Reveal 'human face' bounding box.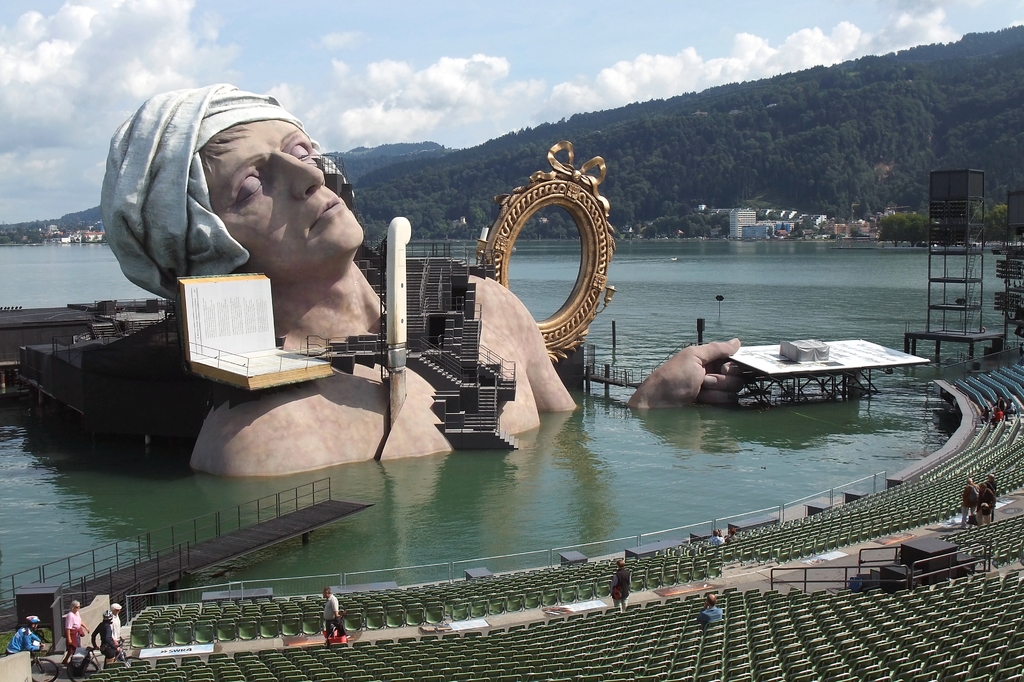
Revealed: <box>205,118,365,268</box>.
